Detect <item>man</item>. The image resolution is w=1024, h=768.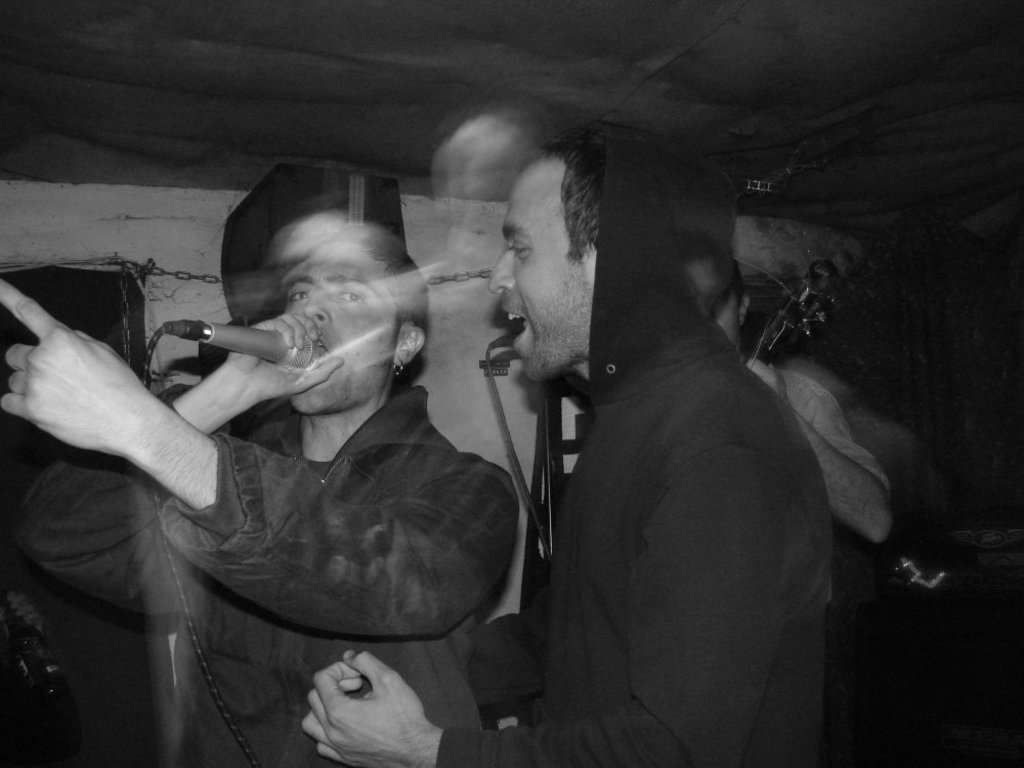
bbox=[0, 221, 517, 767].
